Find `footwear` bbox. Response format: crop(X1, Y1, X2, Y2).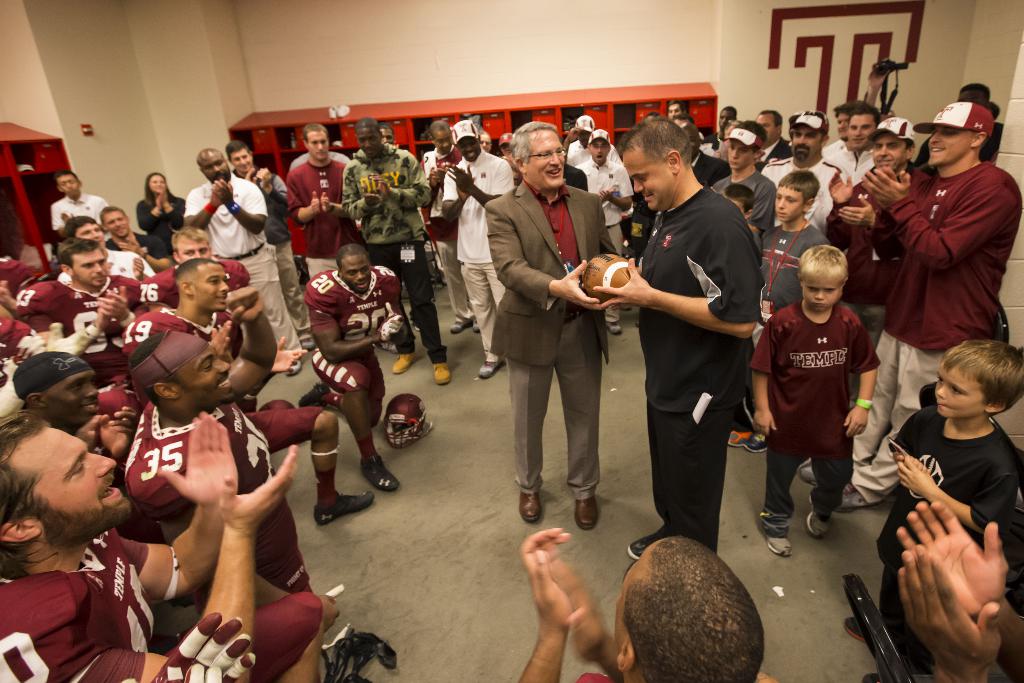
crop(450, 320, 464, 337).
